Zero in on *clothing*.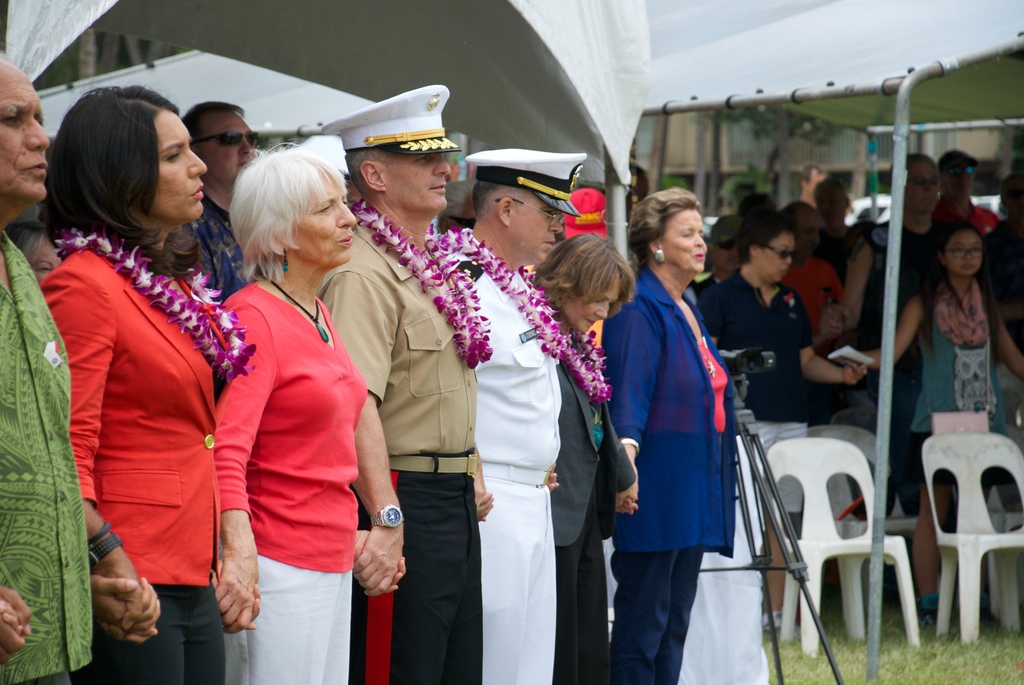
Zeroed in: 460 242 564 684.
